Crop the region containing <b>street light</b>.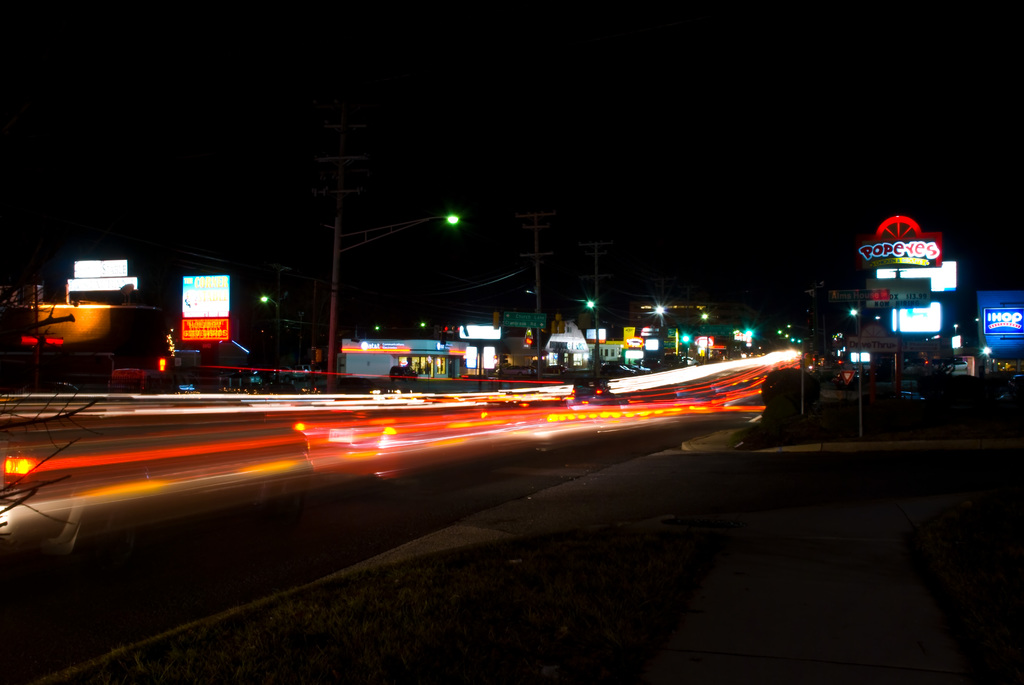
Crop region: {"x1": 255, "y1": 293, "x2": 282, "y2": 337}.
